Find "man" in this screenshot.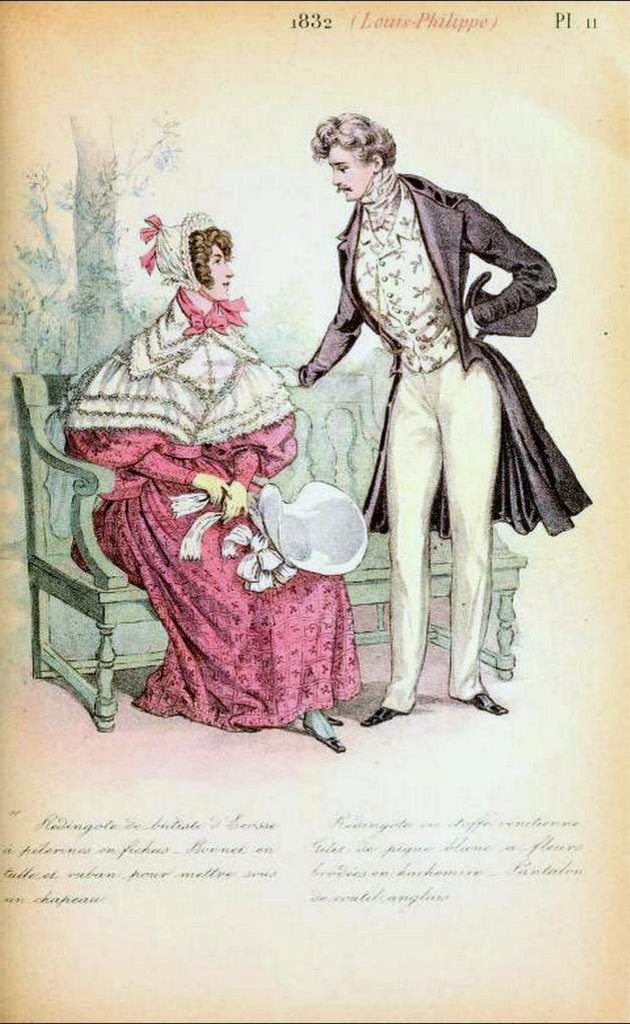
The bounding box for "man" is bbox=[284, 109, 569, 719].
